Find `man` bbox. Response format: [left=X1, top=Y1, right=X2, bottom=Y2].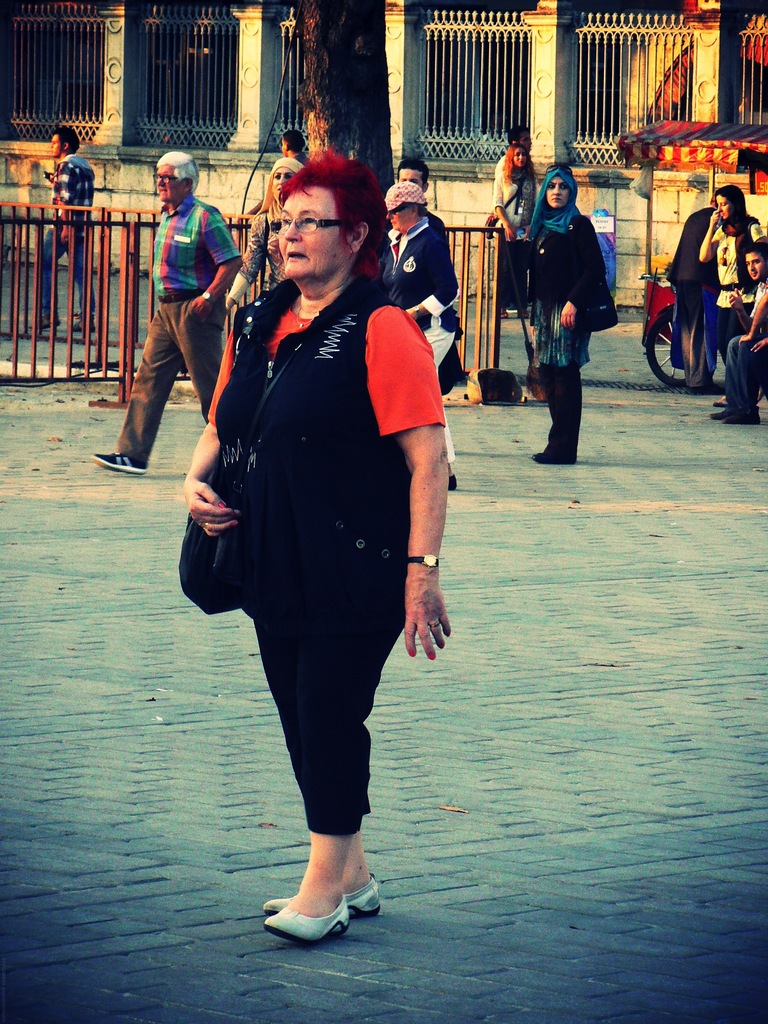
[left=490, top=125, right=538, bottom=180].
